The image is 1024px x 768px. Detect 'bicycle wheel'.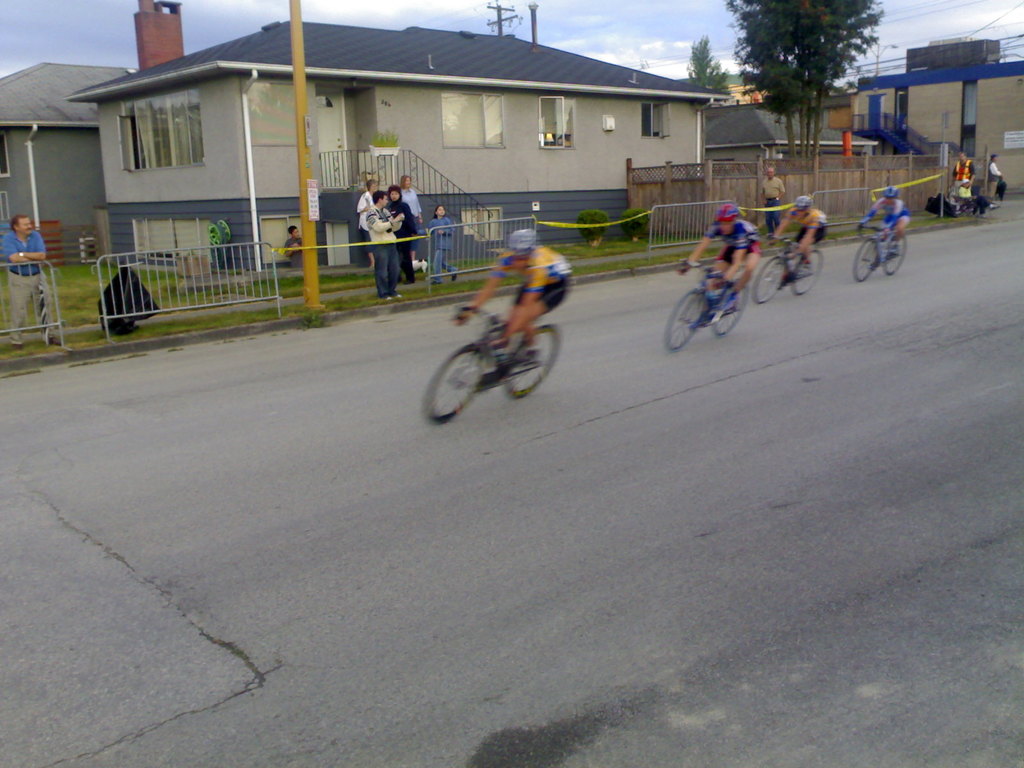
Detection: 714/277/753/335.
